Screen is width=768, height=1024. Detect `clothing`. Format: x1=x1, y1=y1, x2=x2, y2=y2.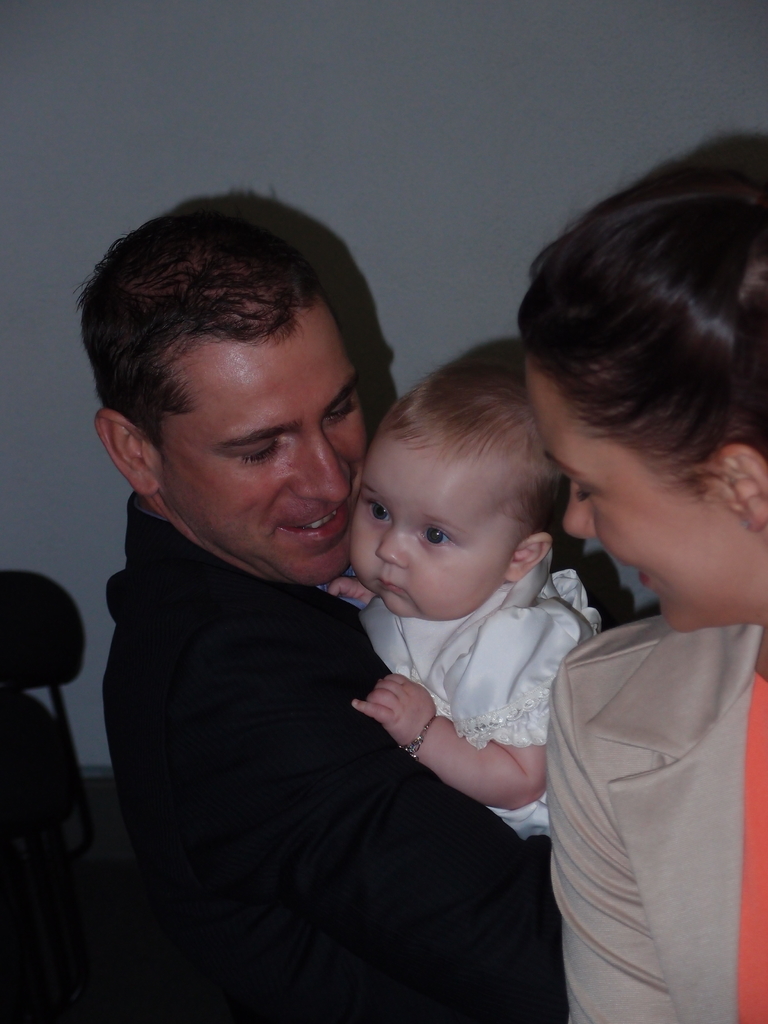
x1=106, y1=492, x2=570, y2=1023.
